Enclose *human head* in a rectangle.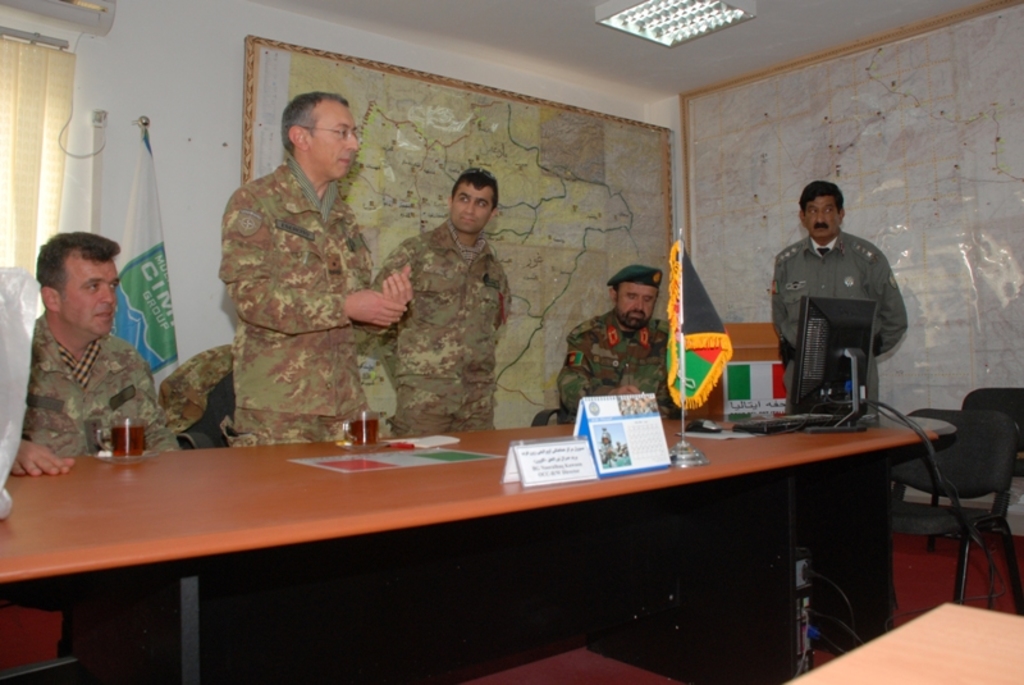
[left=800, top=177, right=840, bottom=236].
